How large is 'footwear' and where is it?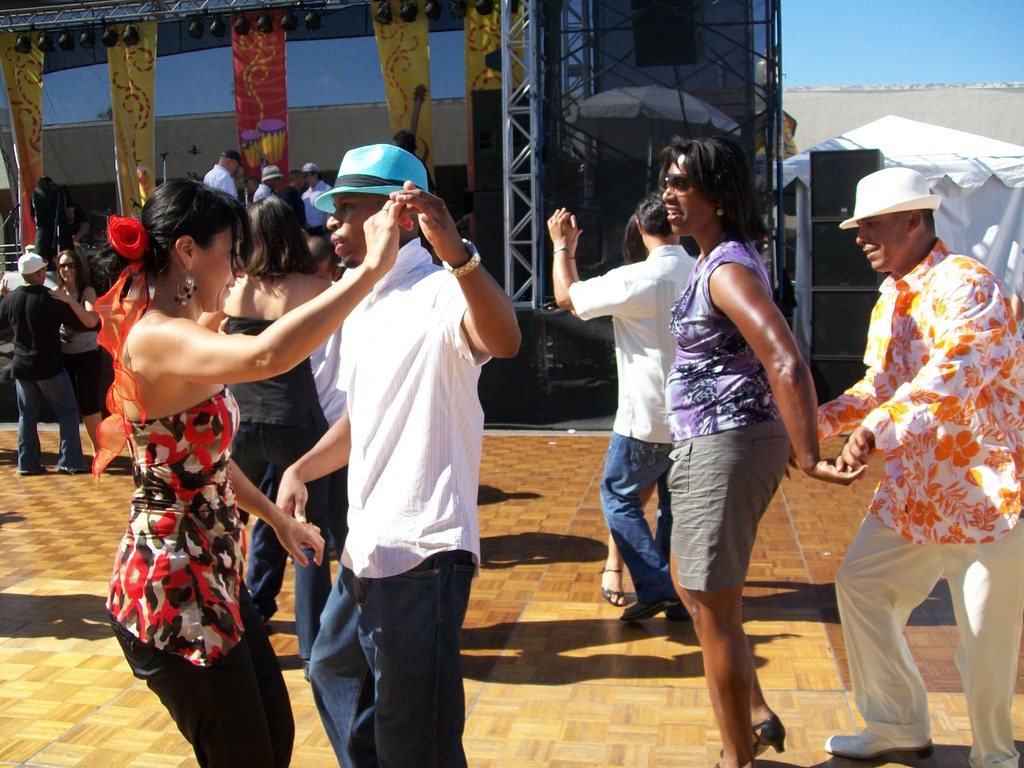
Bounding box: locate(665, 610, 694, 625).
